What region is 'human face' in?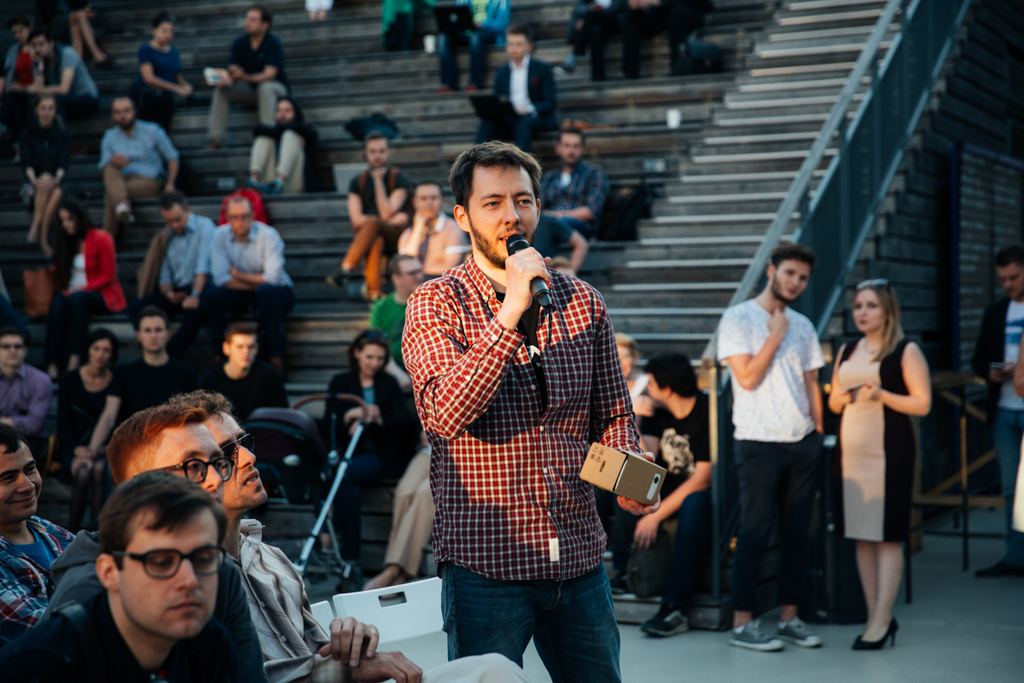
[x1=9, y1=21, x2=28, y2=43].
